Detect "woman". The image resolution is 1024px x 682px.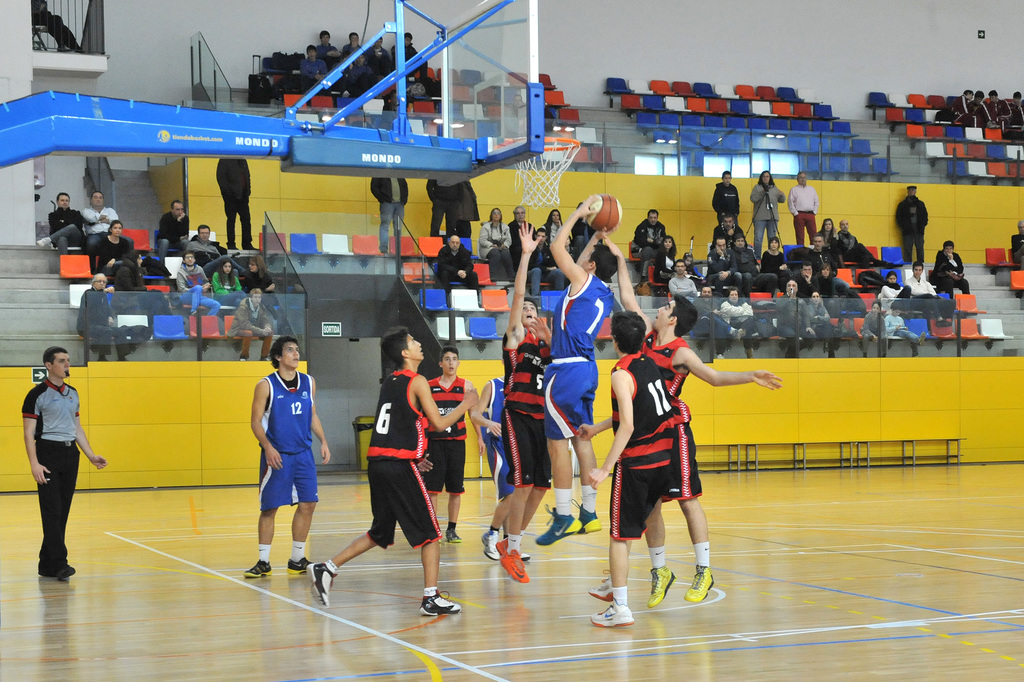
region(764, 238, 781, 278).
